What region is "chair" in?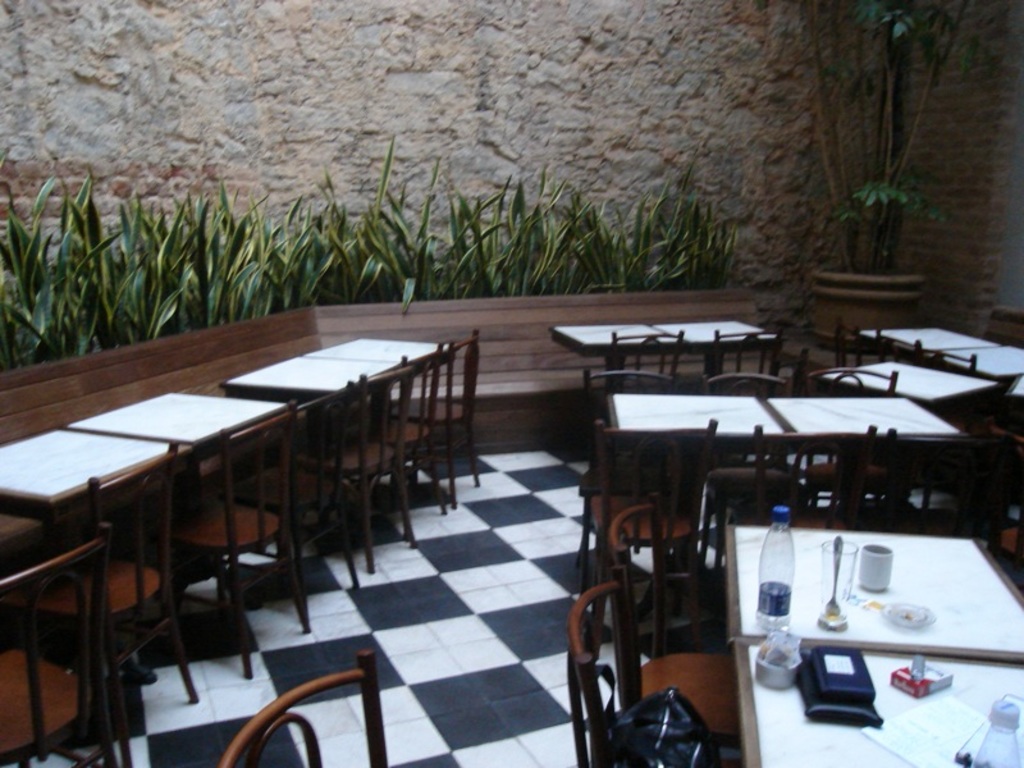
0 524 111 767.
